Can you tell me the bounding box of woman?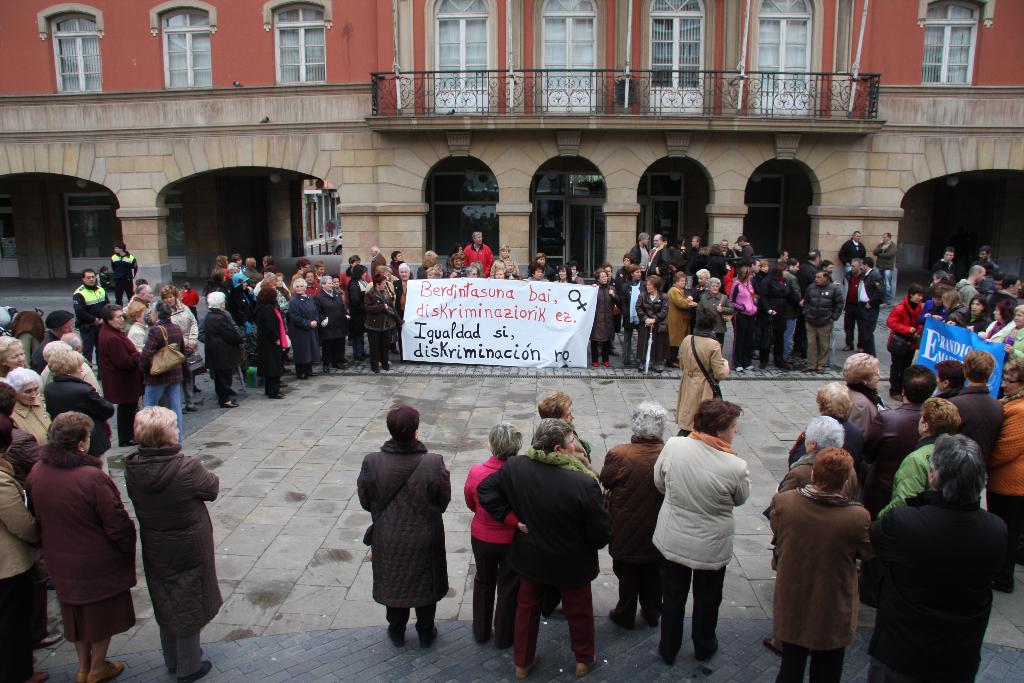
<bbox>689, 269, 708, 329</bbox>.
